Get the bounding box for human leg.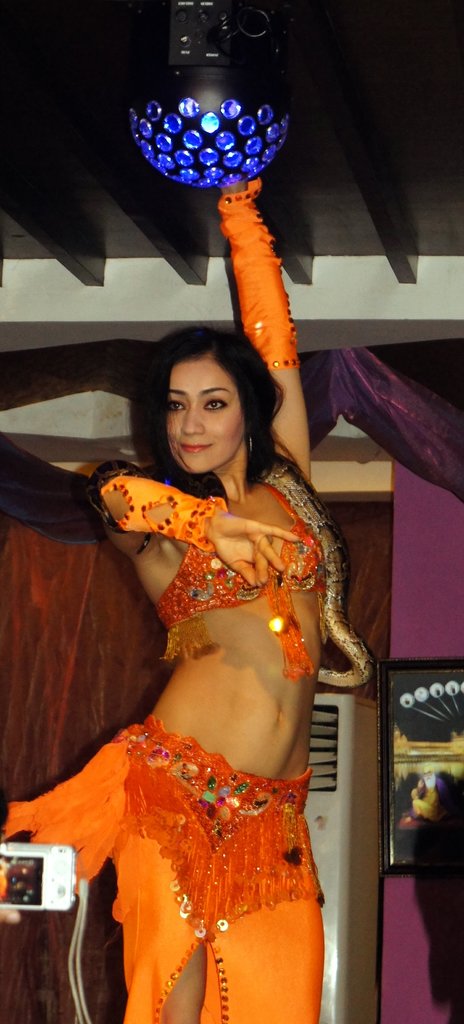
<box>101,737,208,1023</box>.
